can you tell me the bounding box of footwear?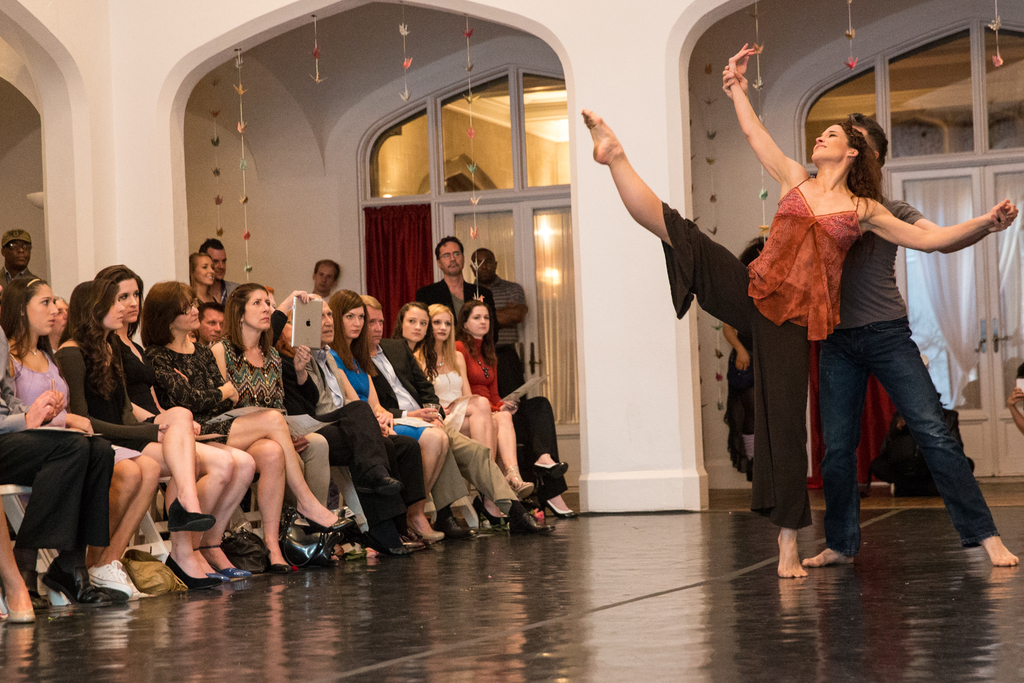
366:537:417:562.
